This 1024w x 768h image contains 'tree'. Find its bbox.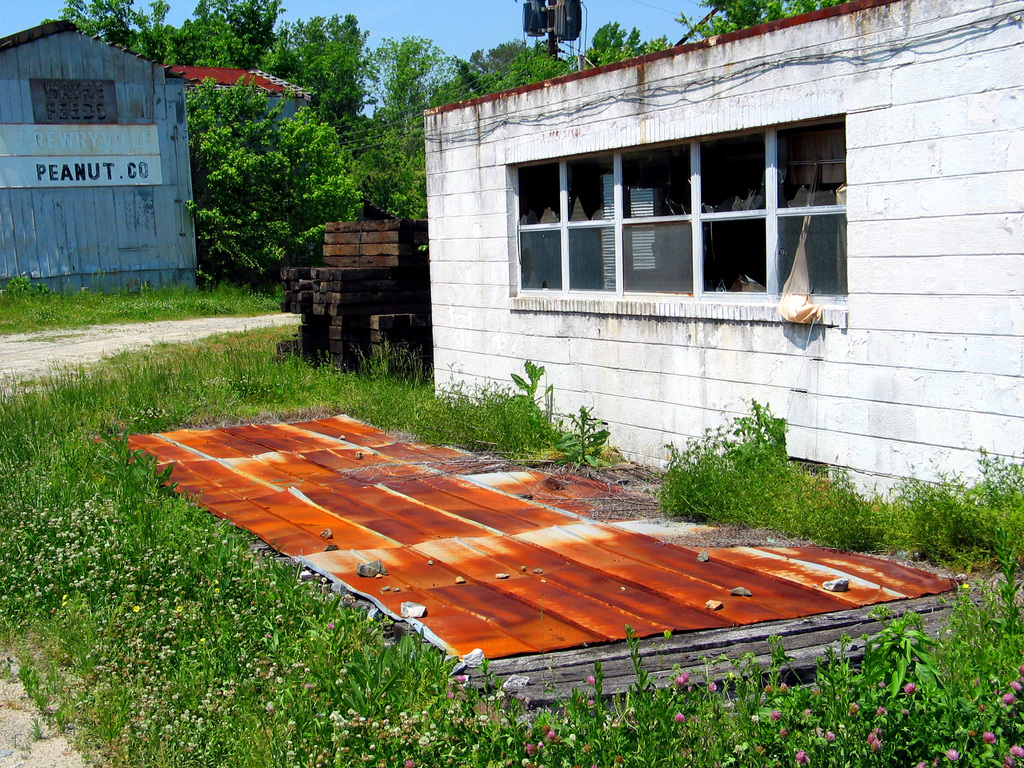
locate(36, 0, 282, 61).
